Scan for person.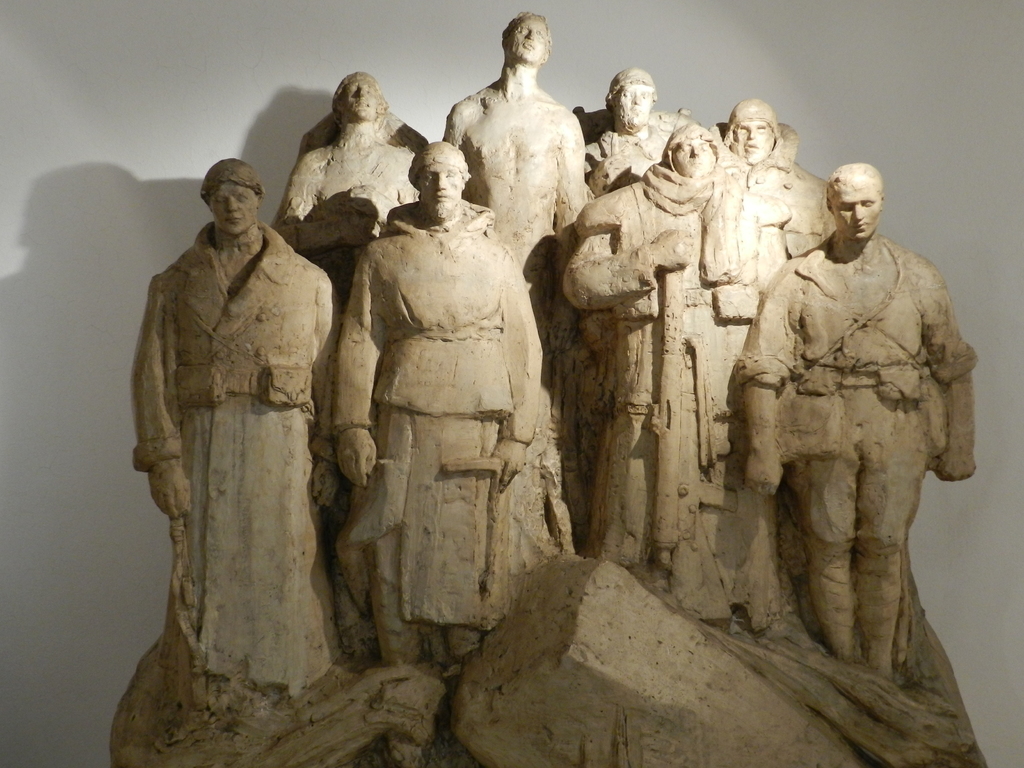
Scan result: 562, 118, 772, 630.
